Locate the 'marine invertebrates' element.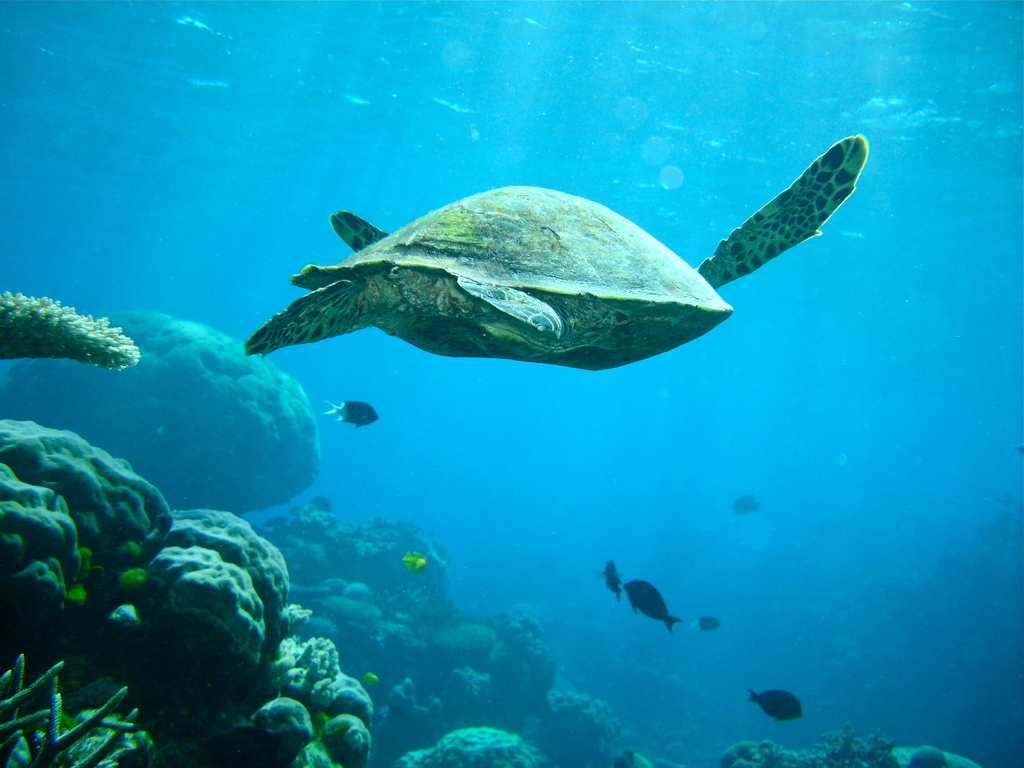
Element bbox: 316,500,448,611.
